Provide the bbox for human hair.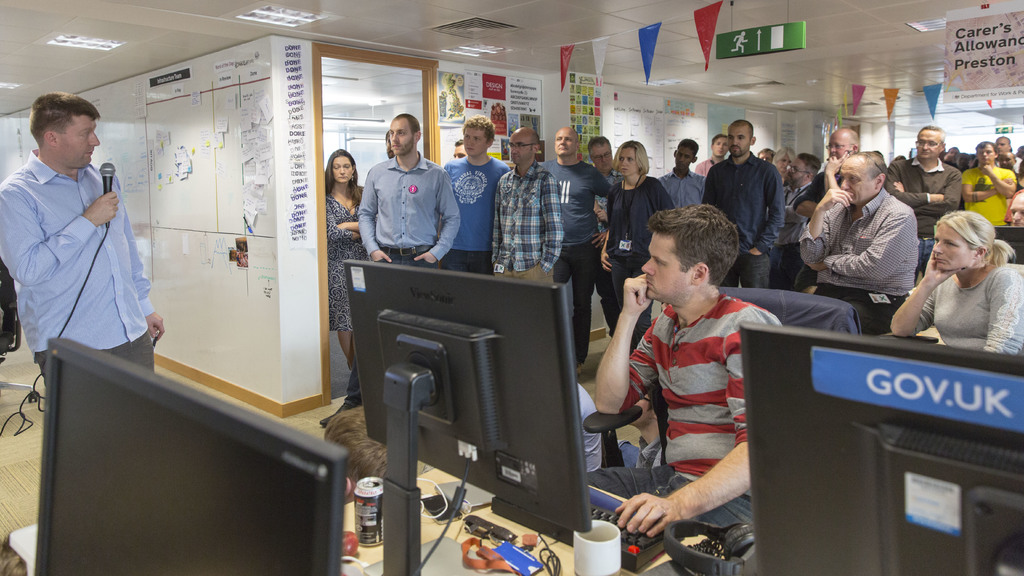
[x1=13, y1=93, x2=84, y2=157].
